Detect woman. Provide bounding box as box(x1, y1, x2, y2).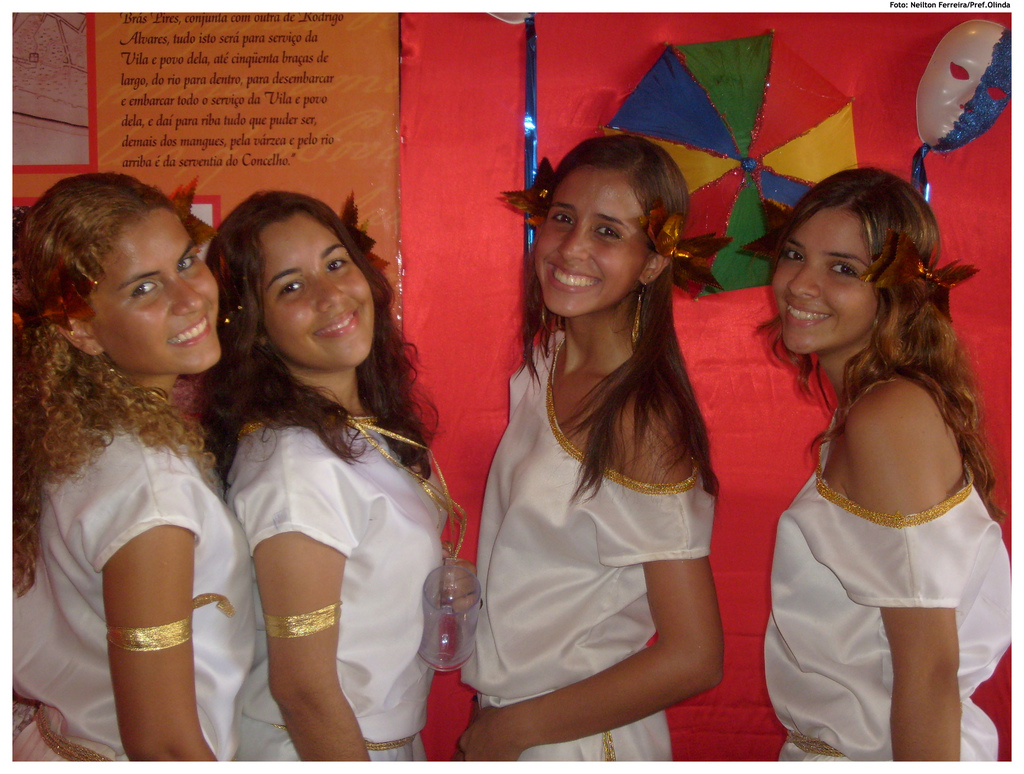
box(451, 136, 727, 769).
